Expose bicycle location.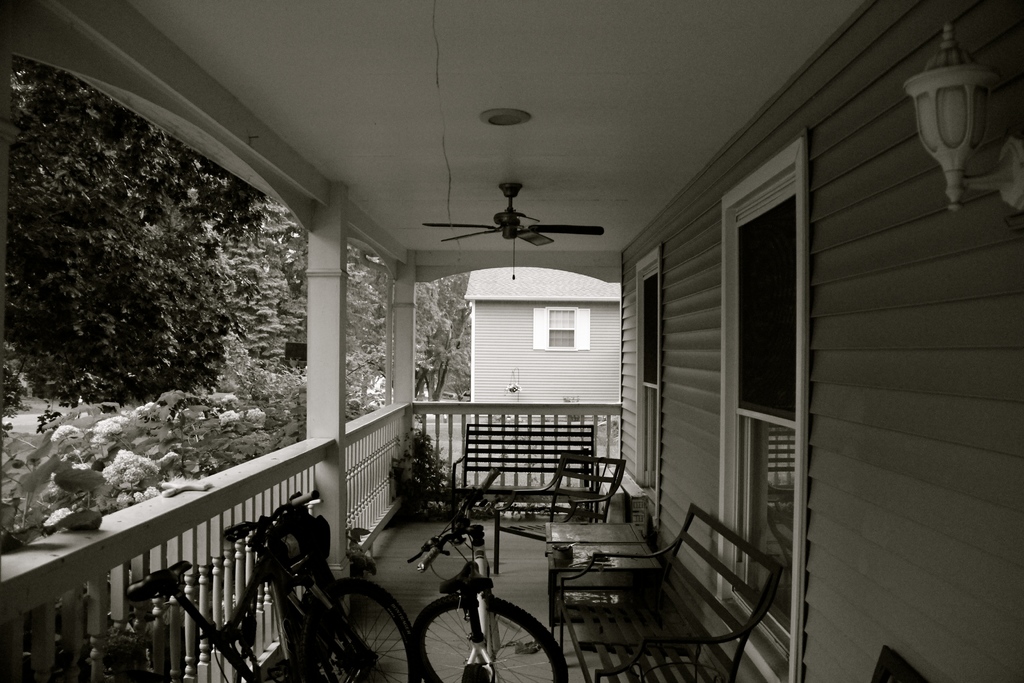
Exposed at (122, 489, 424, 682).
